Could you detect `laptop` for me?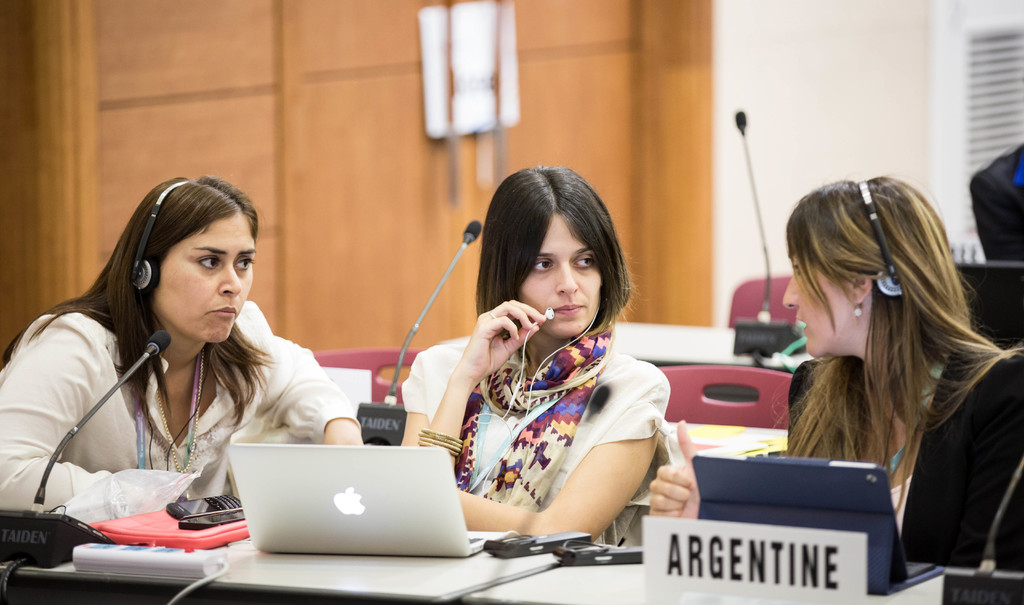
Detection result: {"left": 225, "top": 443, "right": 516, "bottom": 564}.
